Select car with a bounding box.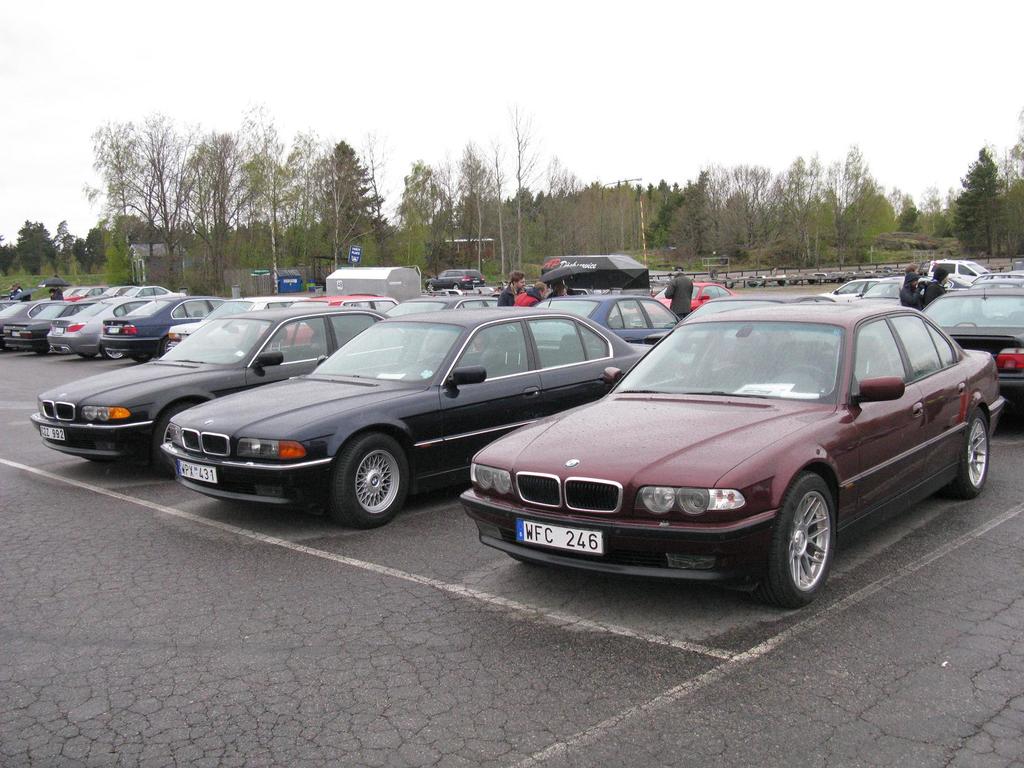
[27, 307, 396, 462].
